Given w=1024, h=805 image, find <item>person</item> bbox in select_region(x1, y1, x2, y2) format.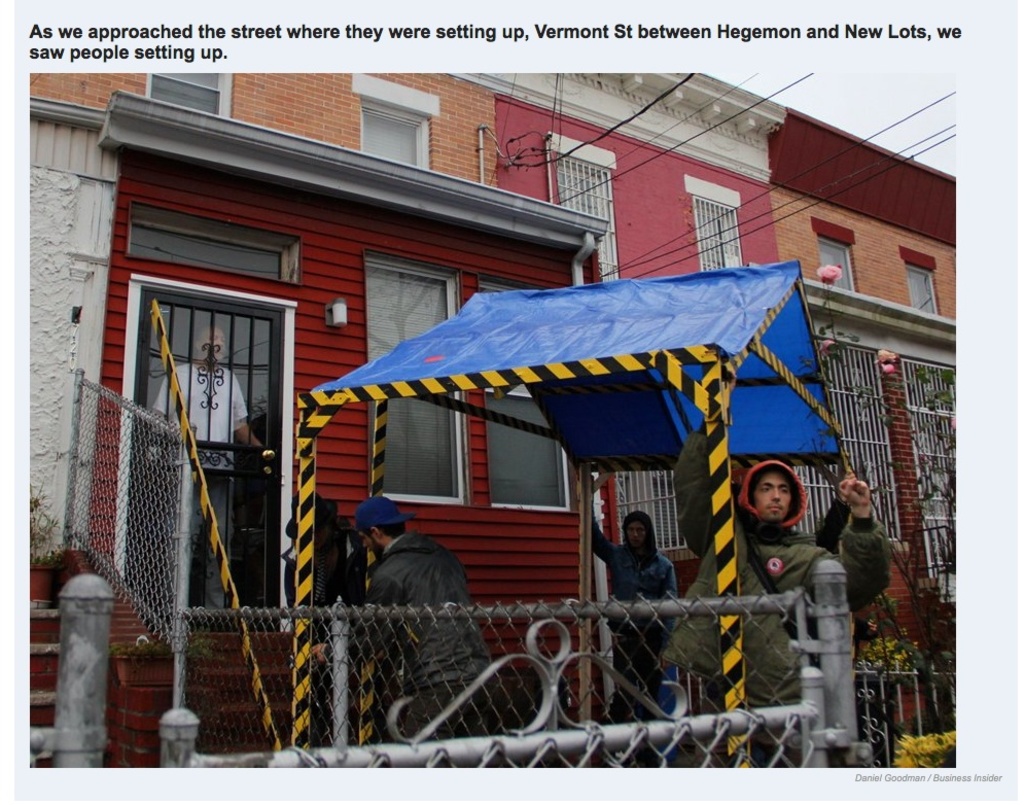
select_region(671, 377, 889, 767).
